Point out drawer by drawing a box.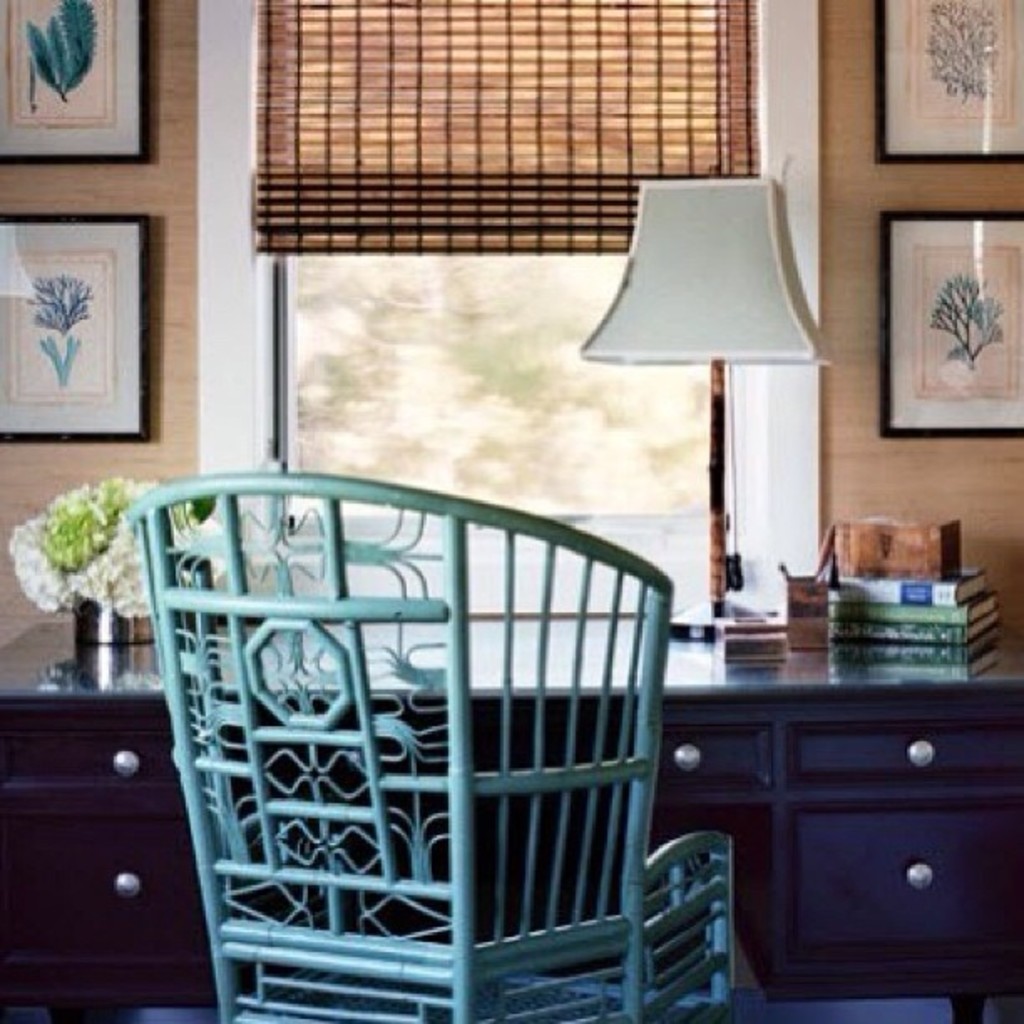
790/806/1022/942.
